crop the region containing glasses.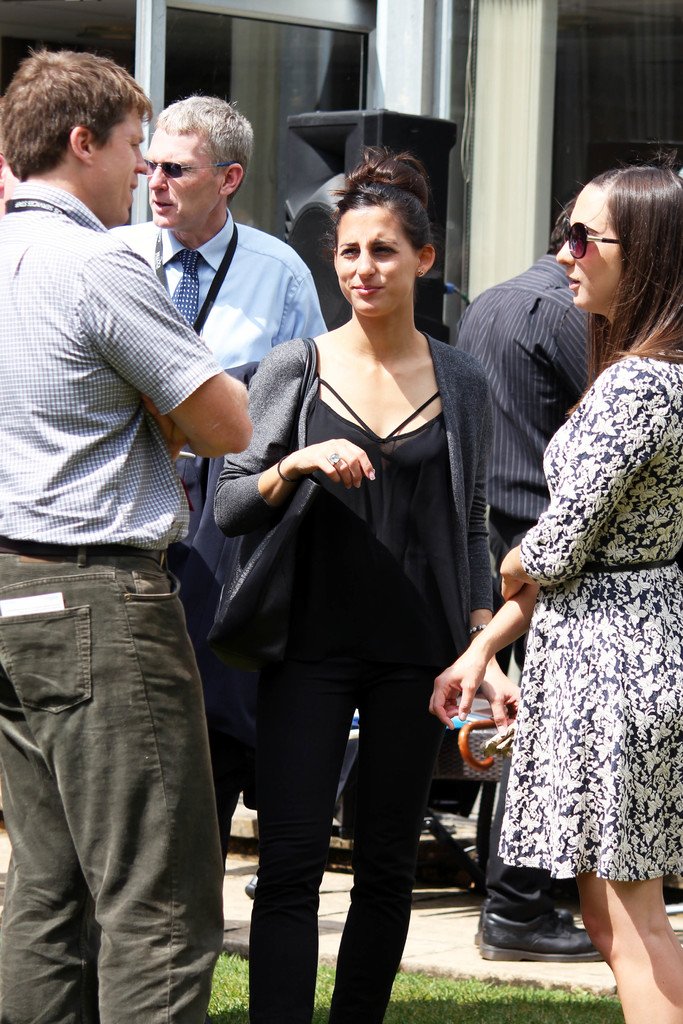
Crop region: [559, 212, 640, 259].
